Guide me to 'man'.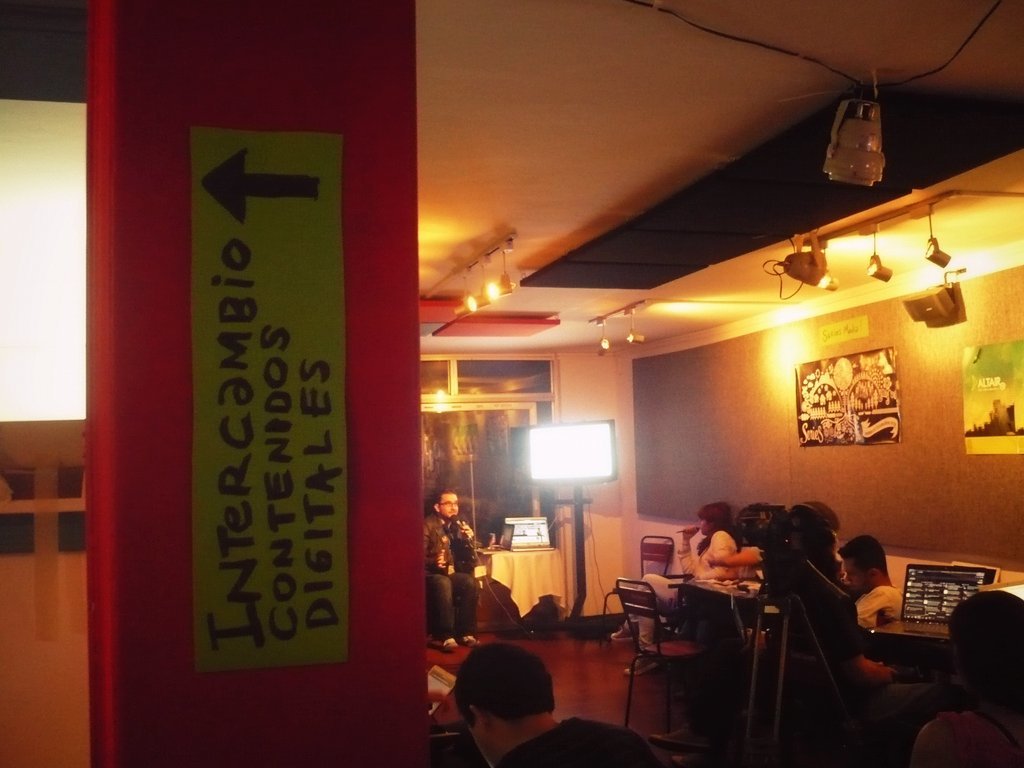
Guidance: box=[842, 533, 927, 674].
